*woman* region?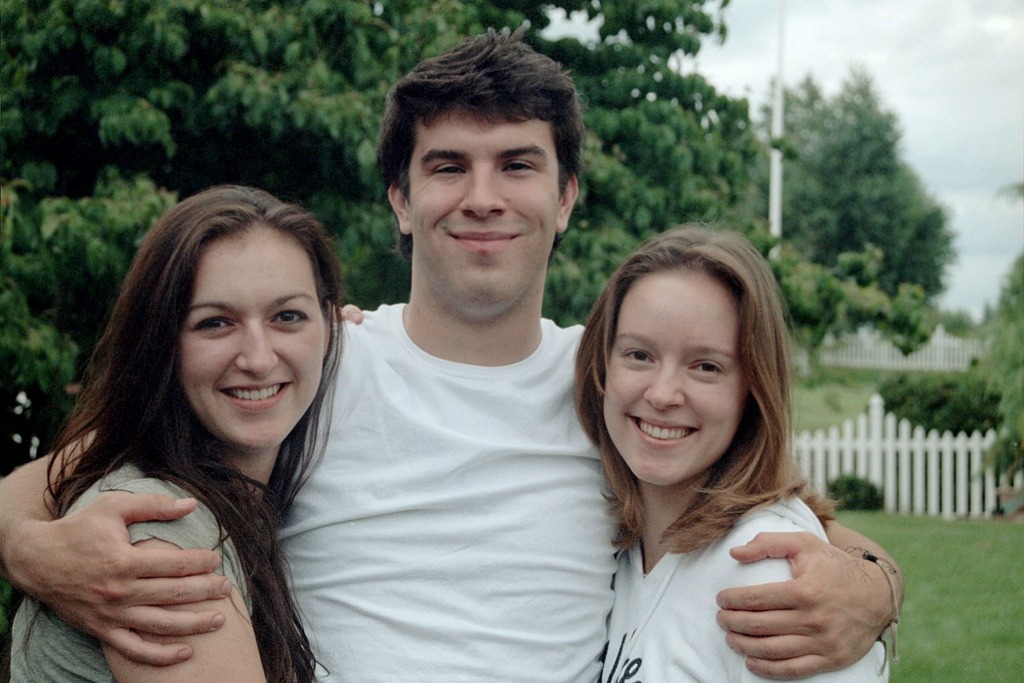
BBox(509, 208, 882, 680)
